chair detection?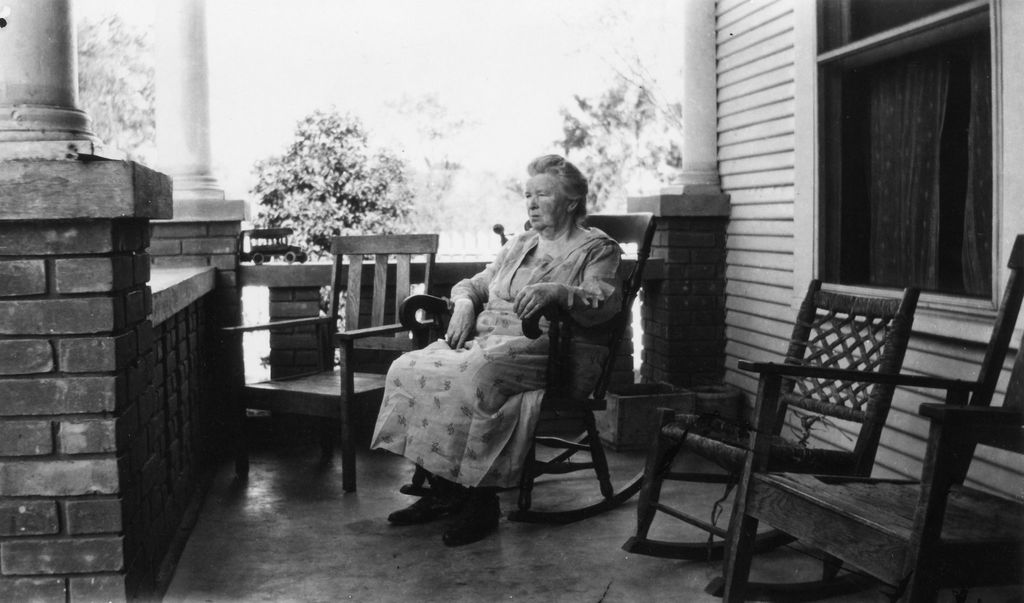
<box>215,229,440,497</box>
